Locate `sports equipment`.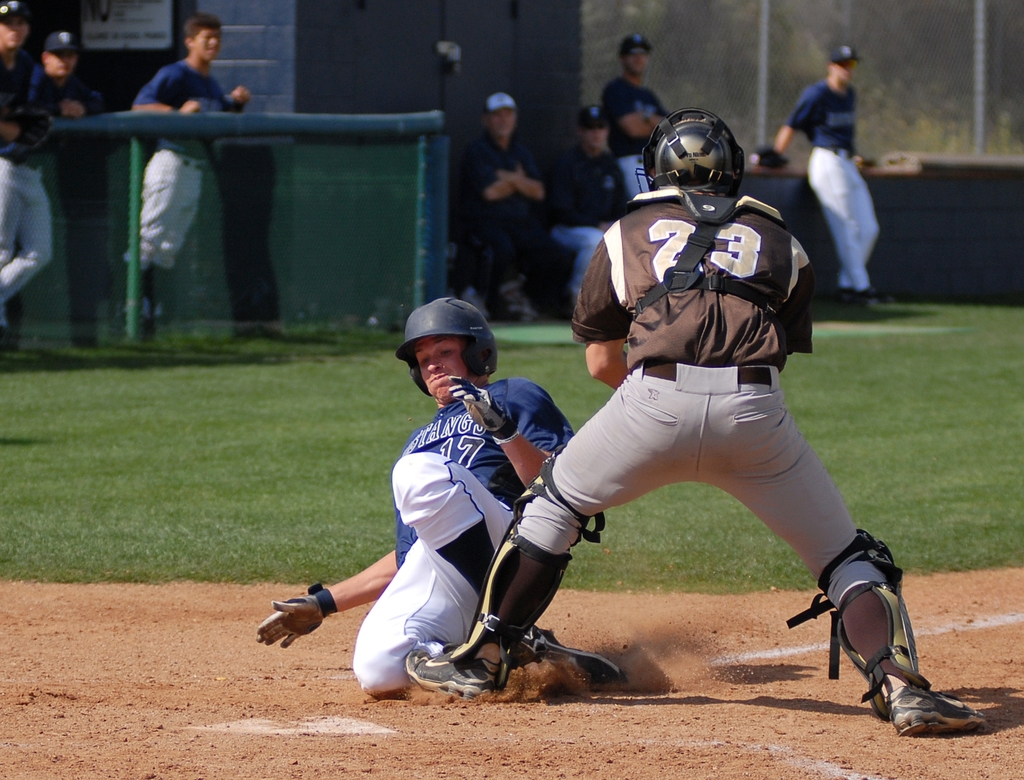
Bounding box: 885,683,999,738.
